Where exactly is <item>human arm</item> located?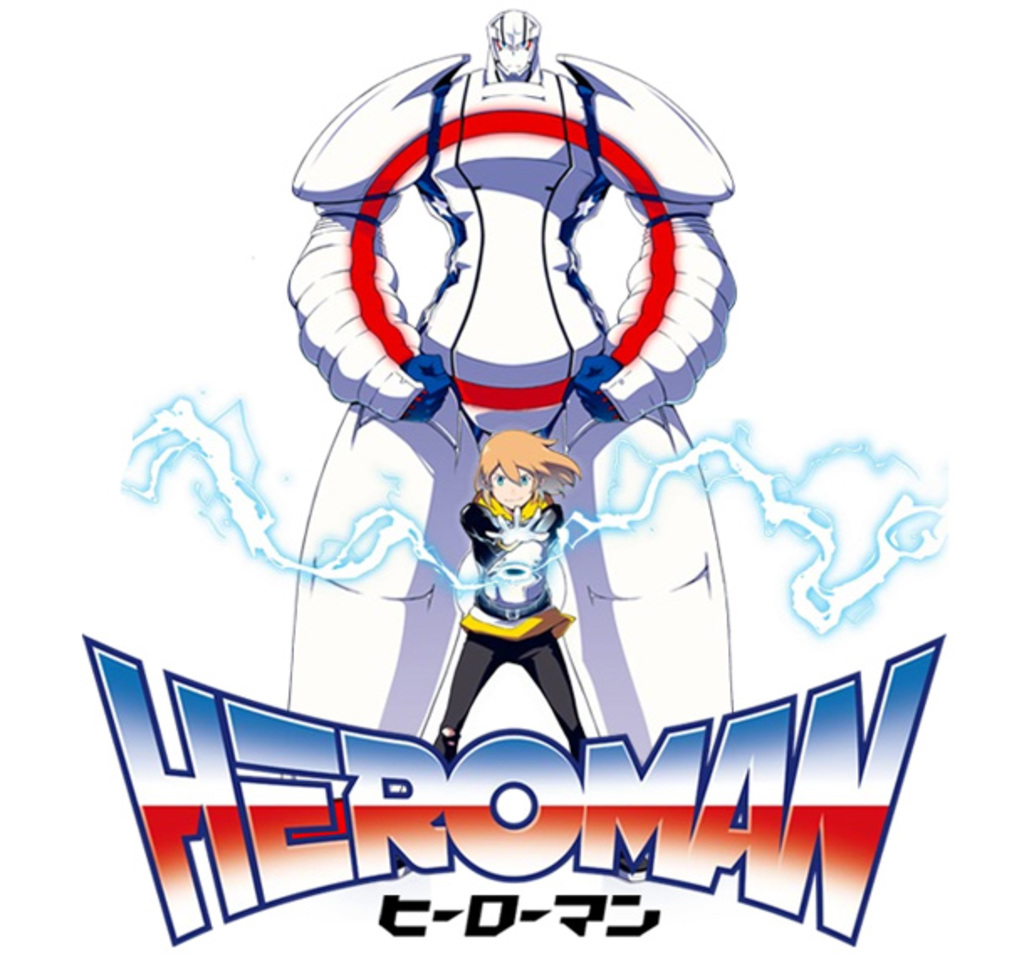
Its bounding box is [572,217,739,425].
